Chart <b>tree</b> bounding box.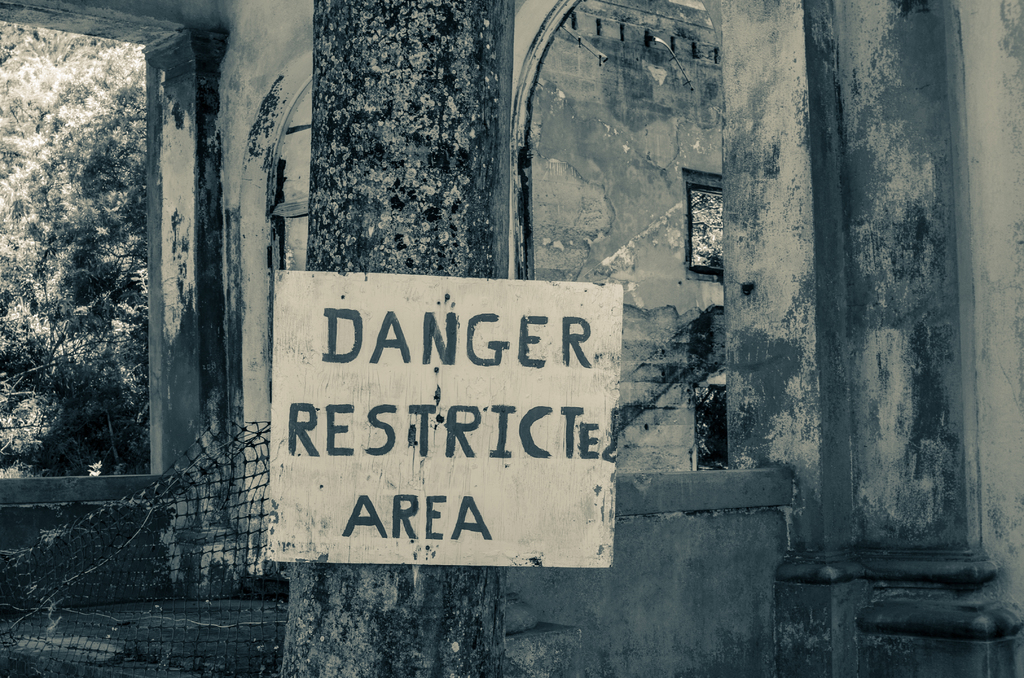
Charted: pyautogui.locateOnScreen(0, 21, 150, 475).
